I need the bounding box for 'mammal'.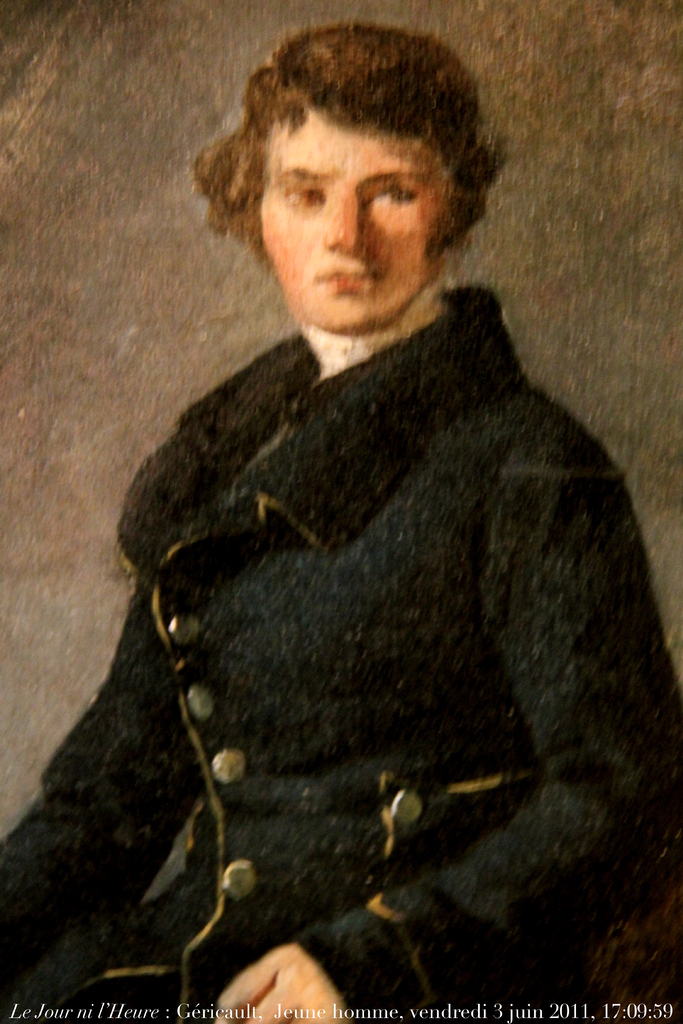
Here it is: detection(62, 52, 668, 956).
